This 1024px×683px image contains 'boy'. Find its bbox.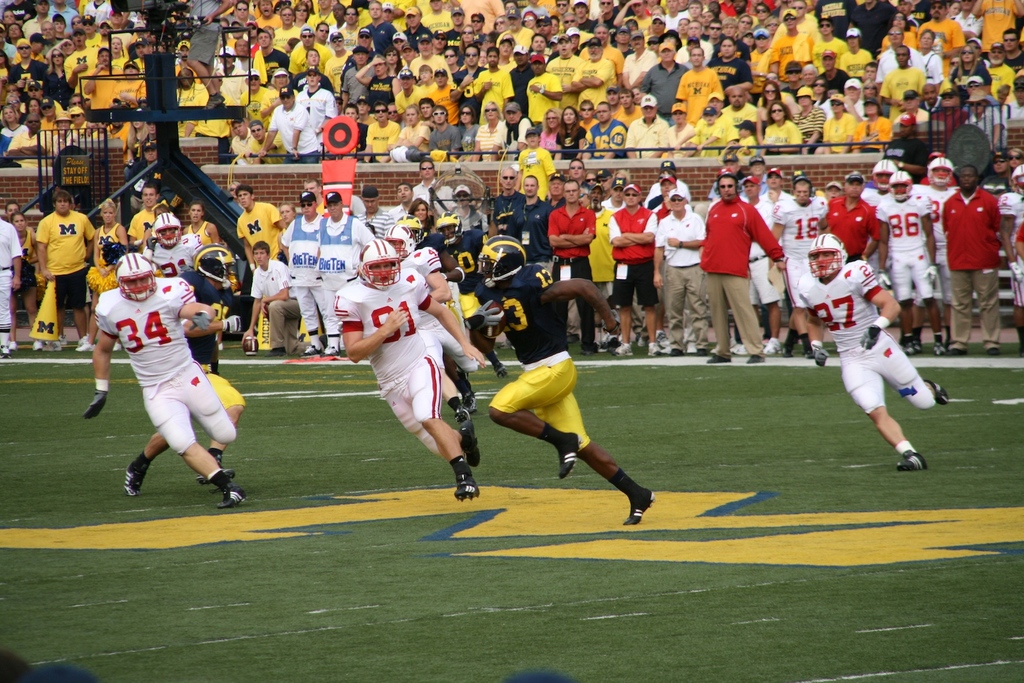
(673, 106, 726, 152).
